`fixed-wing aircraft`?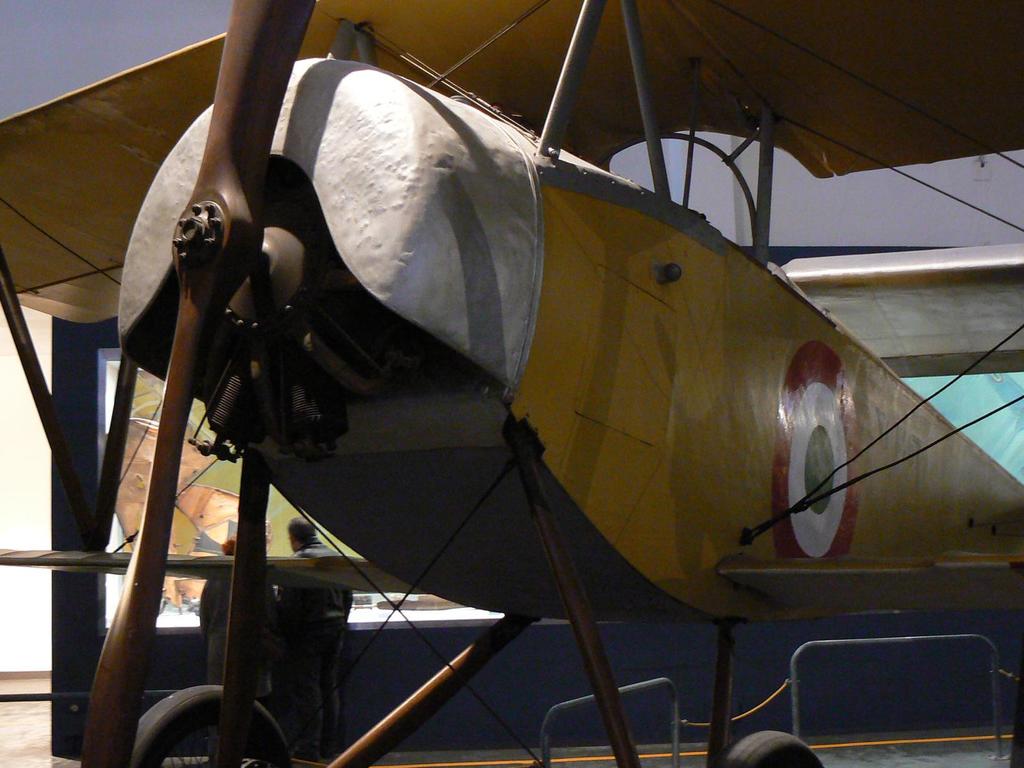
box=[0, 3, 1022, 767]
